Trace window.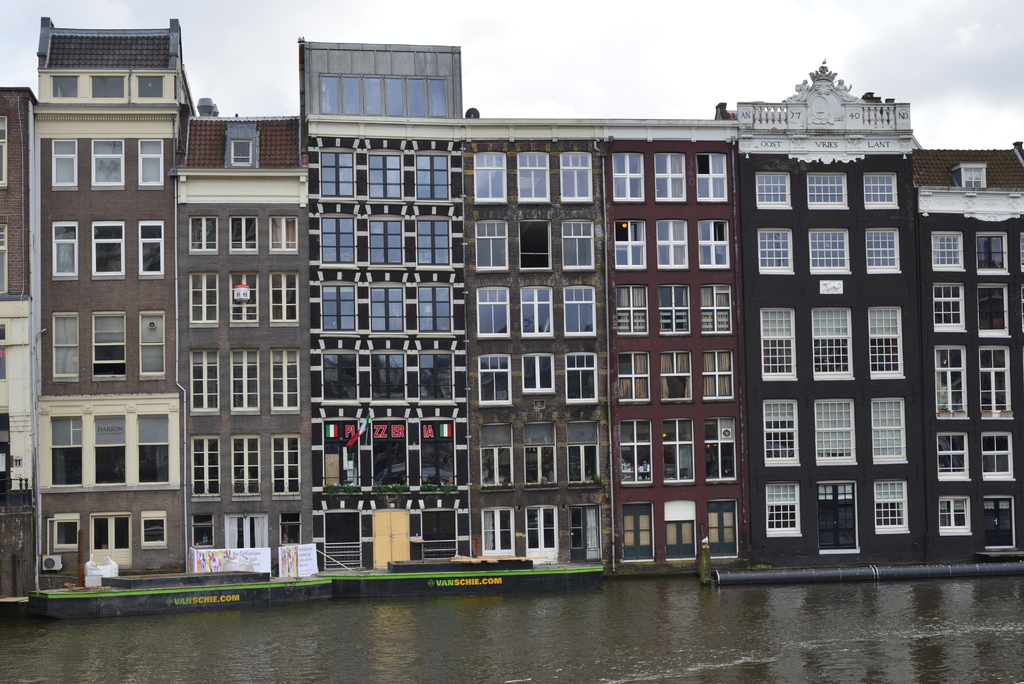
Traced to [x1=754, y1=232, x2=788, y2=275].
